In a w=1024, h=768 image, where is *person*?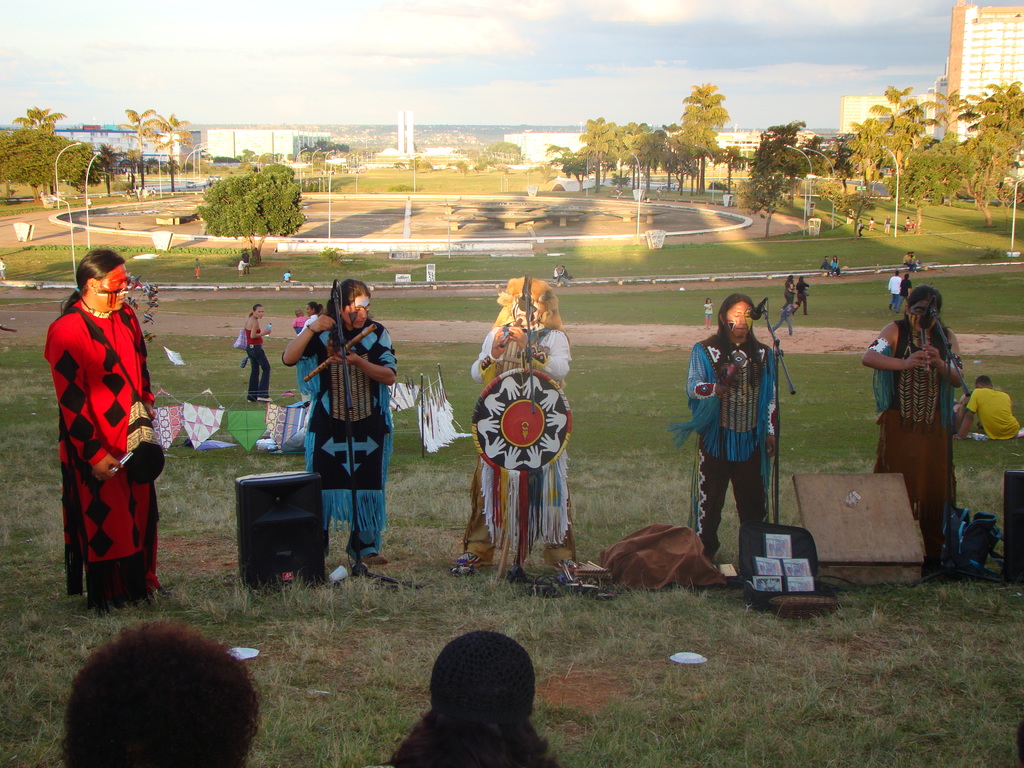
(293,301,326,338).
